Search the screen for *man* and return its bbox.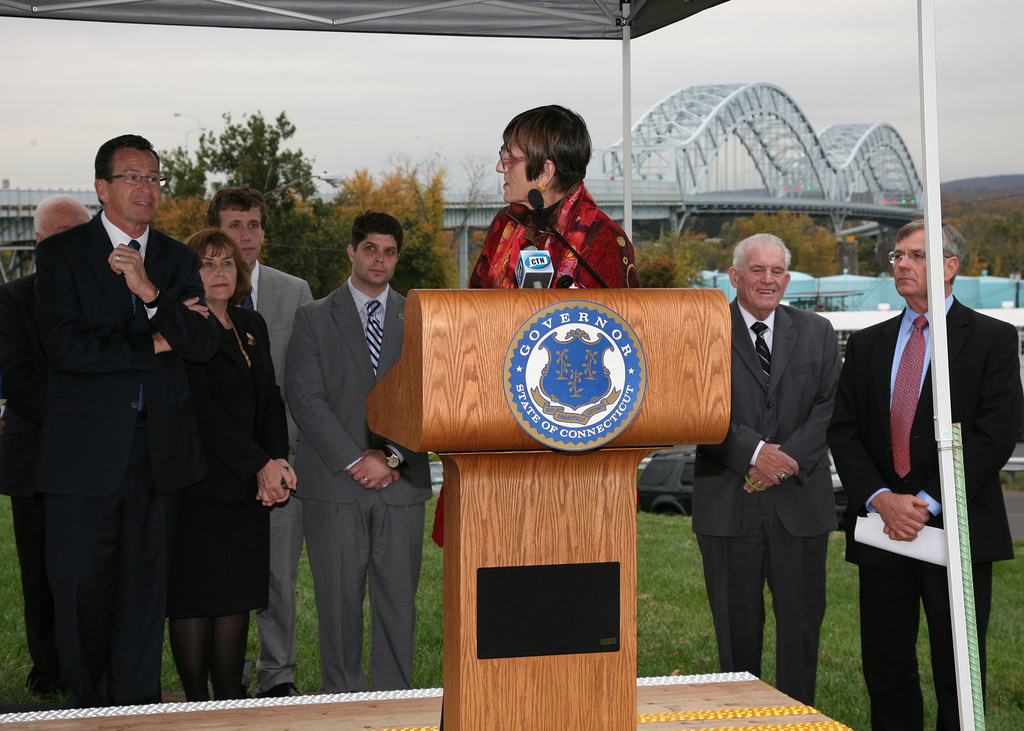
Found: crop(207, 188, 312, 699).
